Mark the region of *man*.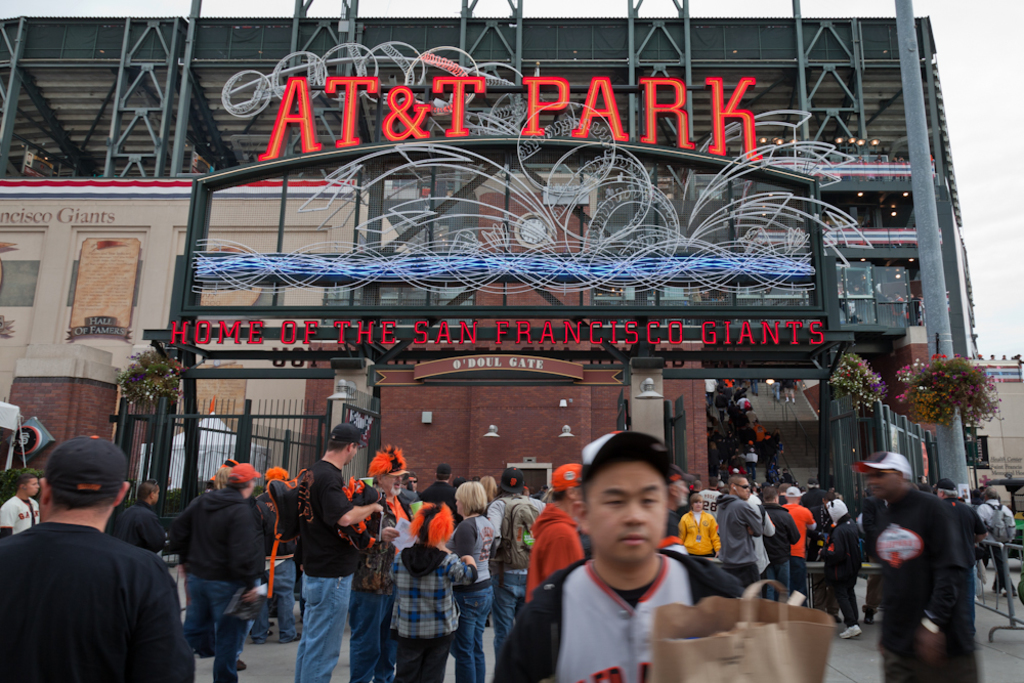
Region: locate(0, 431, 198, 682).
